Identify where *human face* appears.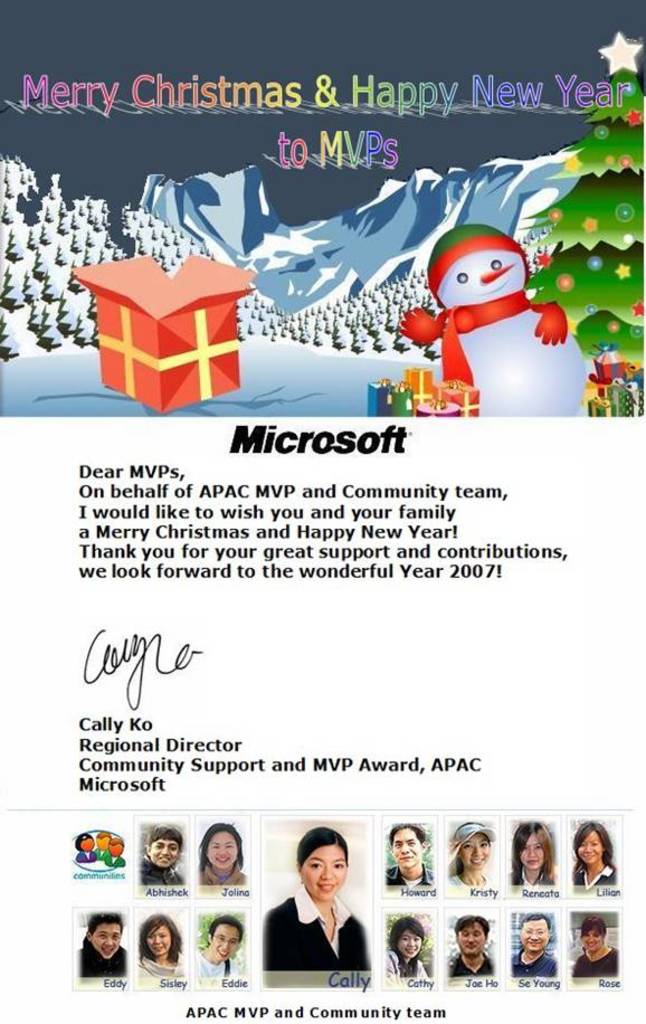
Appears at BBox(212, 923, 241, 957).
